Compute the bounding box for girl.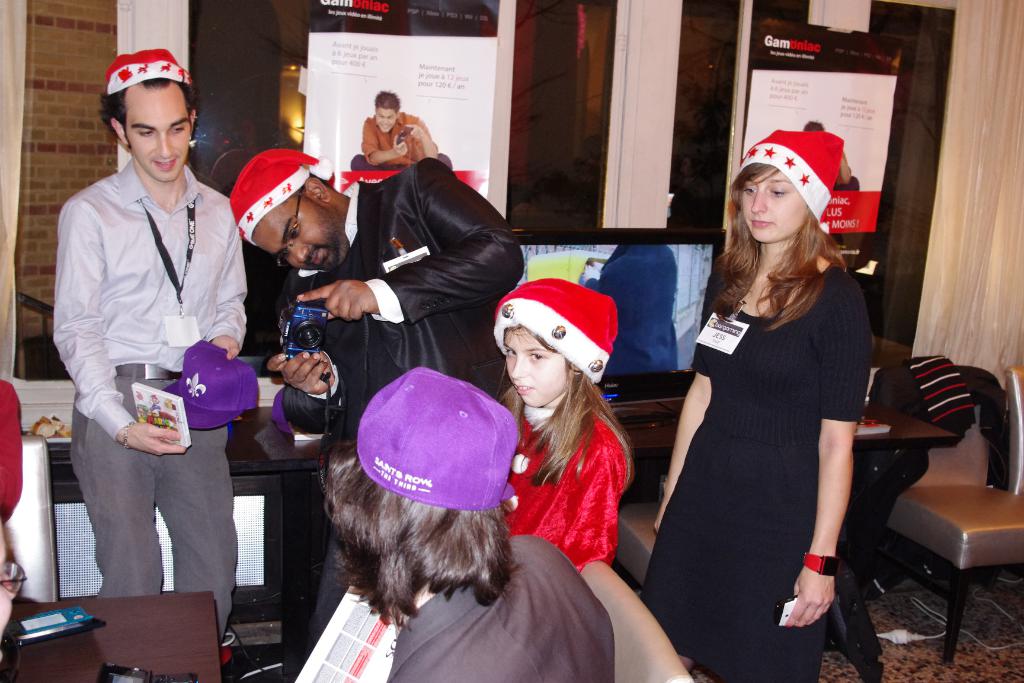
bbox=[634, 126, 871, 682].
